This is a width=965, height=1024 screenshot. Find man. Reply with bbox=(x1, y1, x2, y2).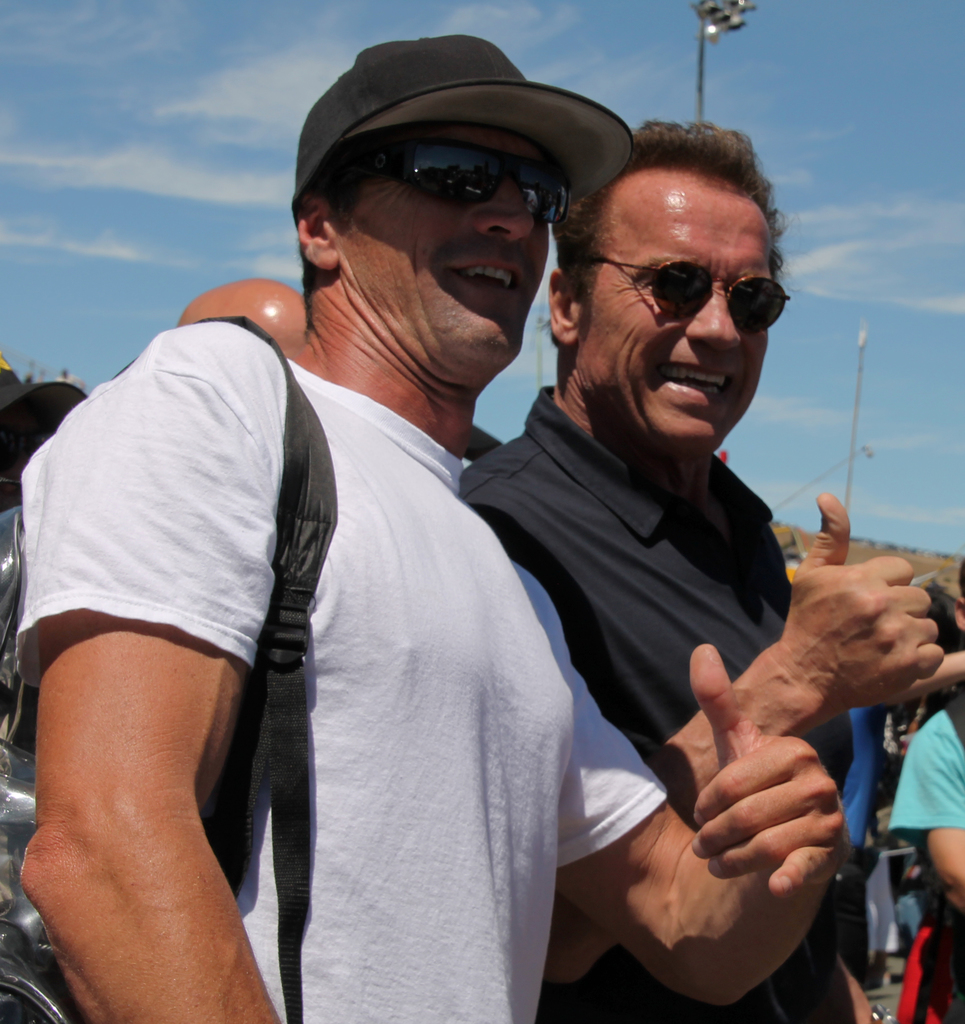
bbox=(13, 35, 847, 1023).
